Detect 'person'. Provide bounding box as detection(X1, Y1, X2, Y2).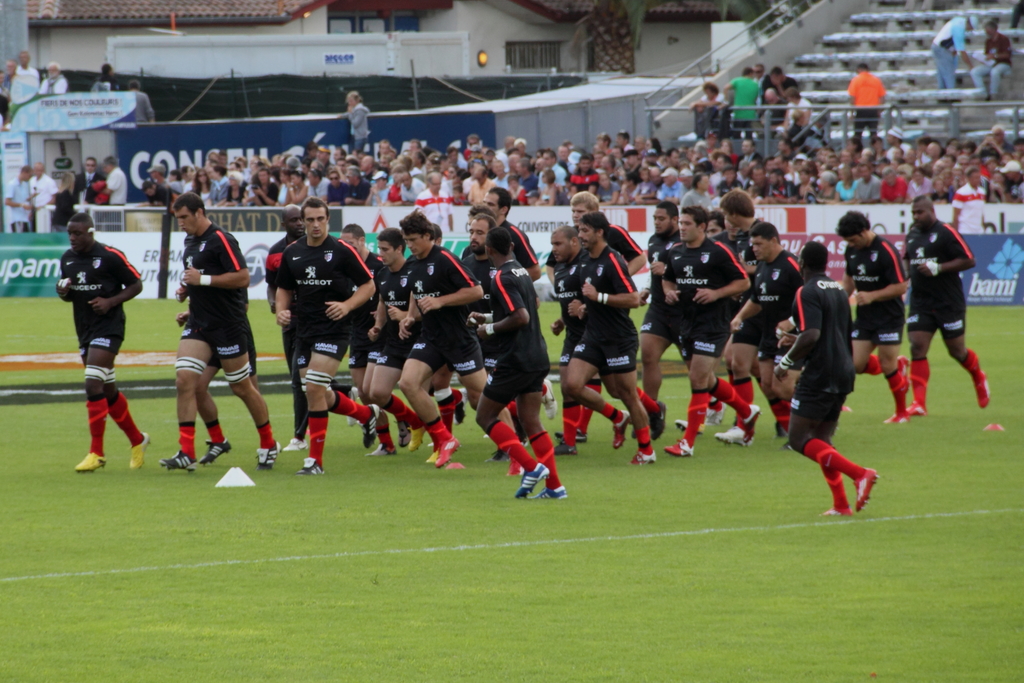
detection(835, 206, 911, 424).
